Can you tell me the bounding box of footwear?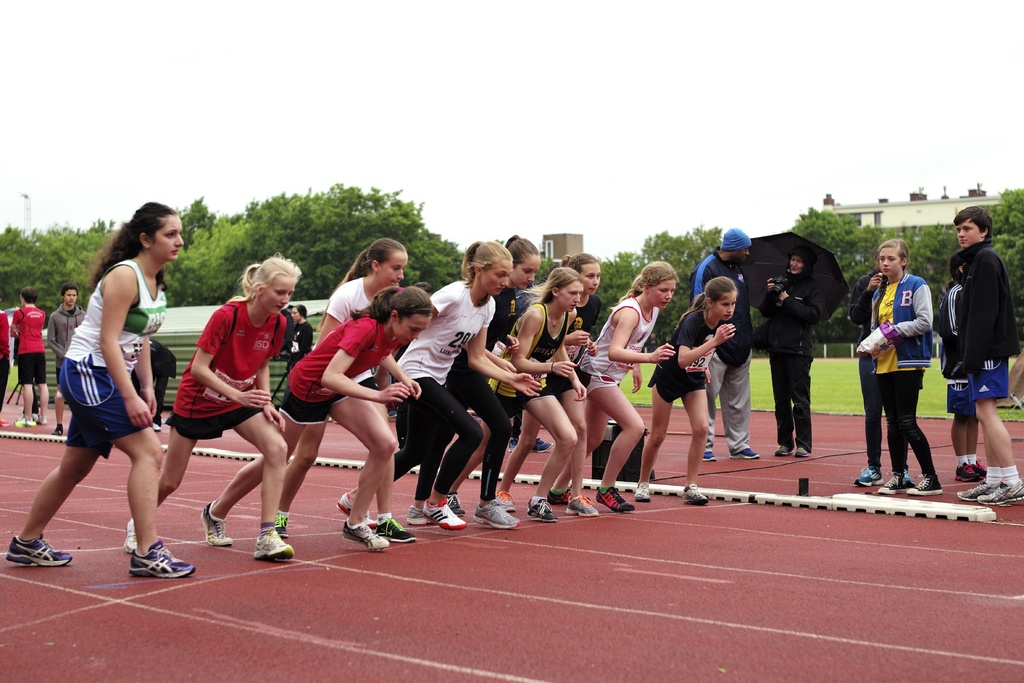
box(525, 500, 560, 523).
